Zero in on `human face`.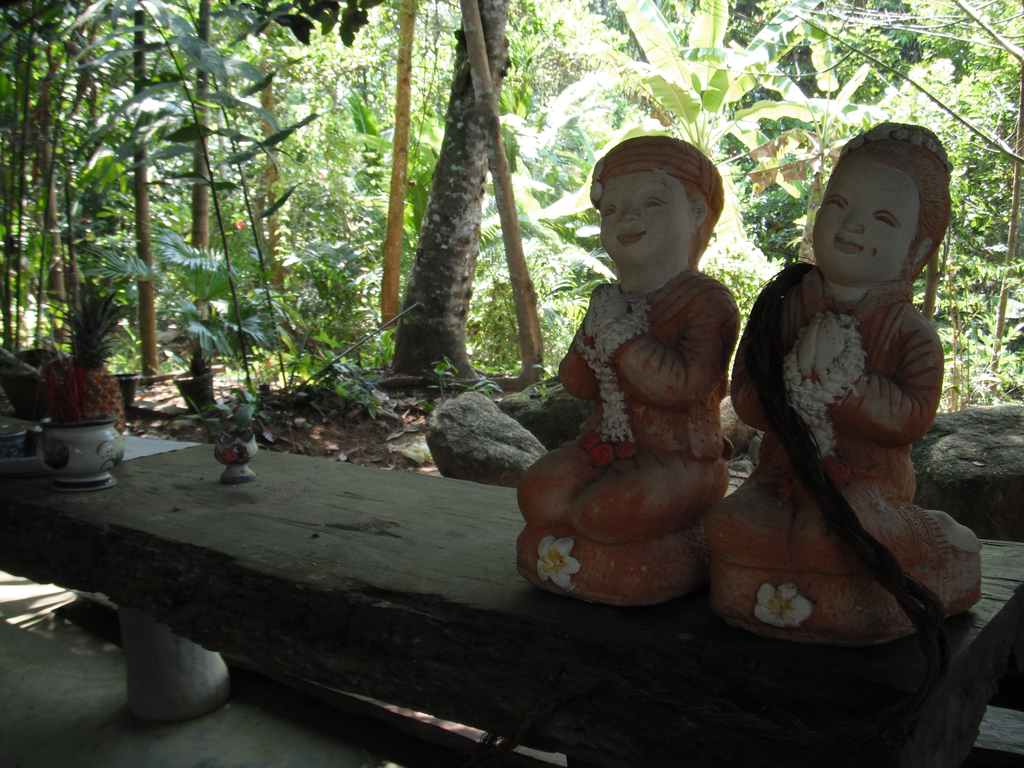
Zeroed in: (x1=602, y1=172, x2=695, y2=264).
